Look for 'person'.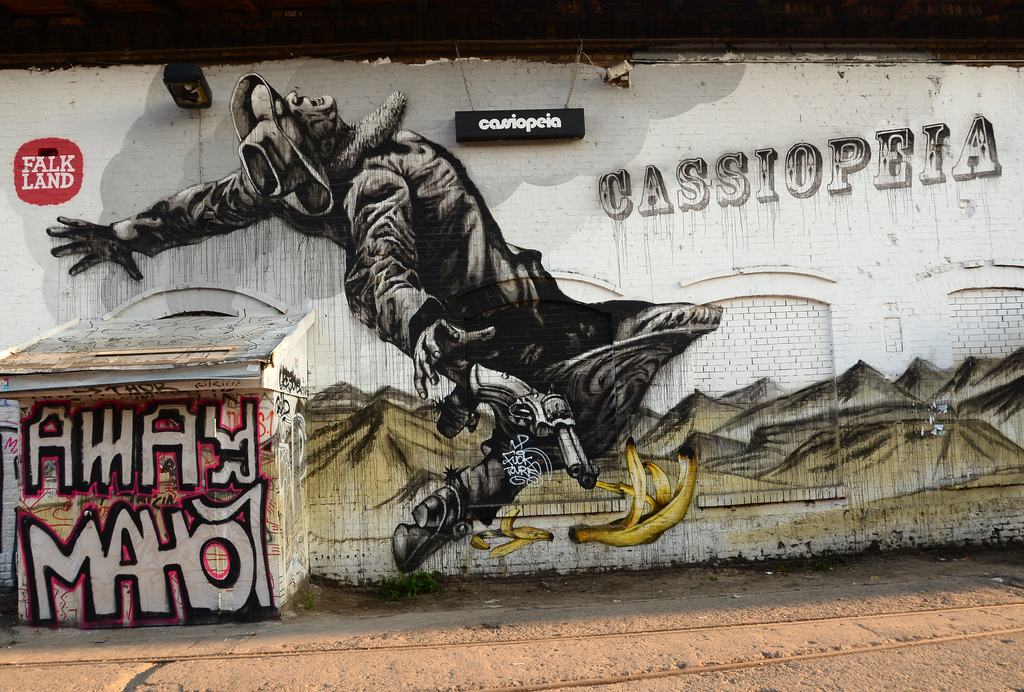
Found: detection(46, 73, 727, 571).
